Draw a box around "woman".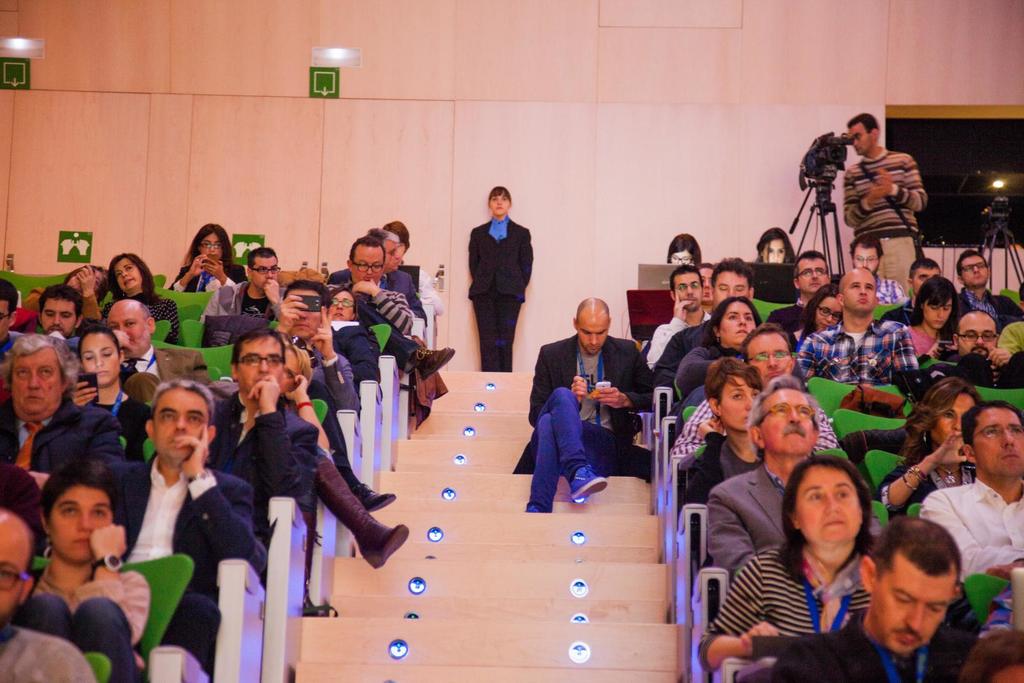
(left=753, top=232, right=788, bottom=271).
